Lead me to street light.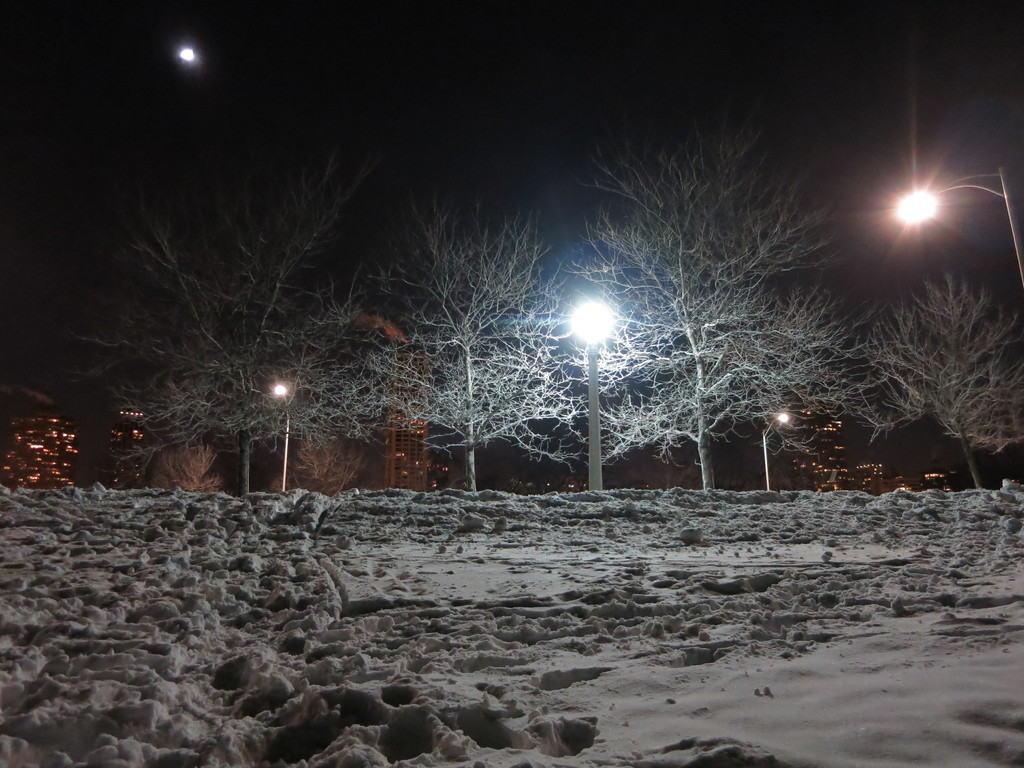
Lead to 270 384 290 497.
